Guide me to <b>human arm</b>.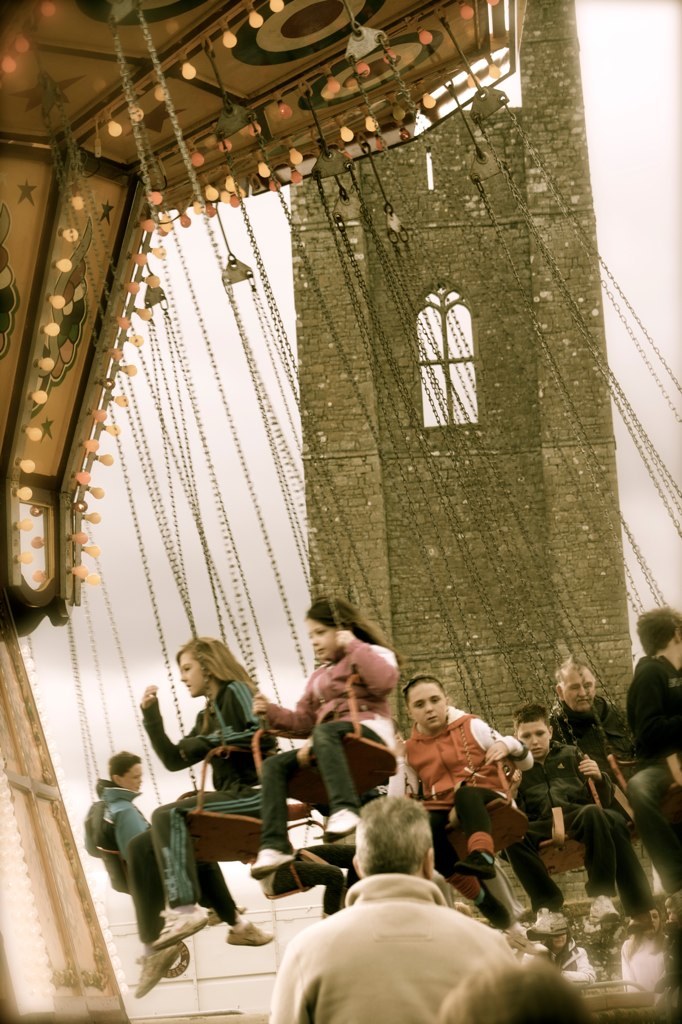
Guidance: [x1=254, y1=685, x2=313, y2=738].
